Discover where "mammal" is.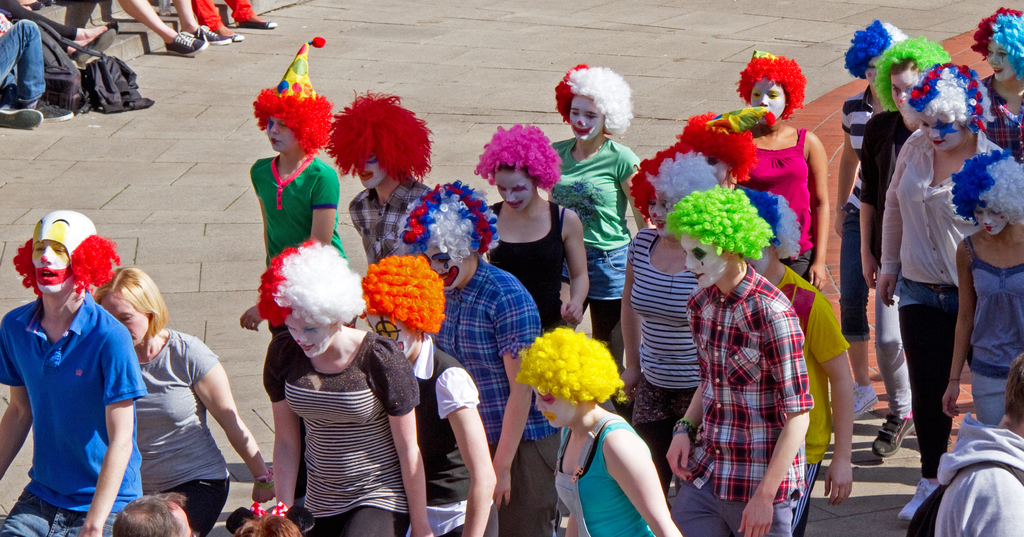
Discovered at detection(619, 140, 729, 499).
